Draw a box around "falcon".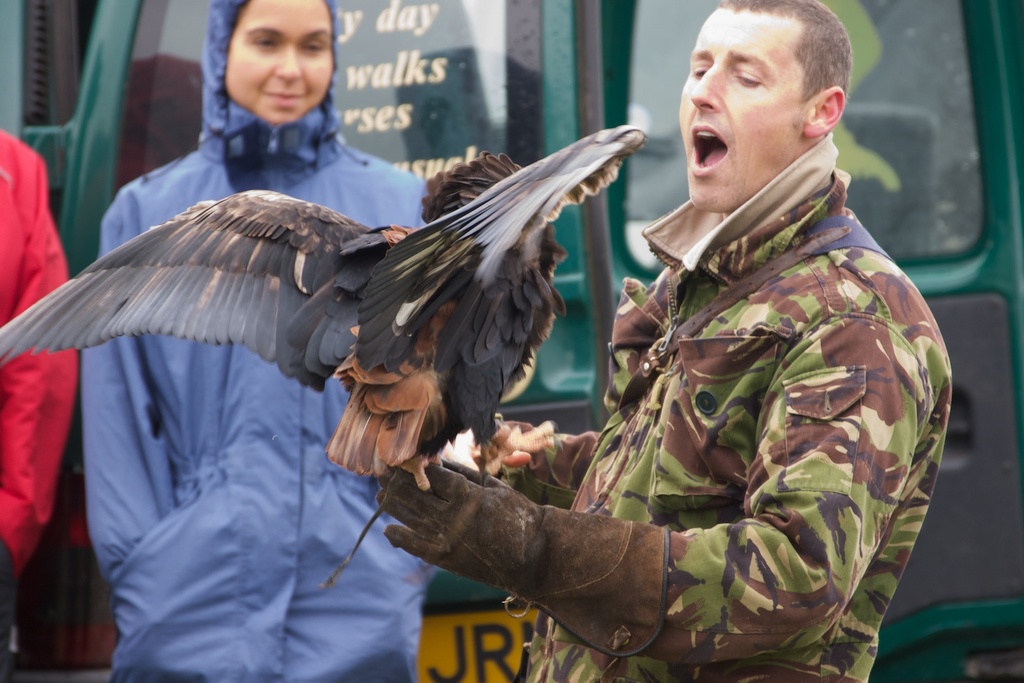
BBox(0, 125, 641, 493).
